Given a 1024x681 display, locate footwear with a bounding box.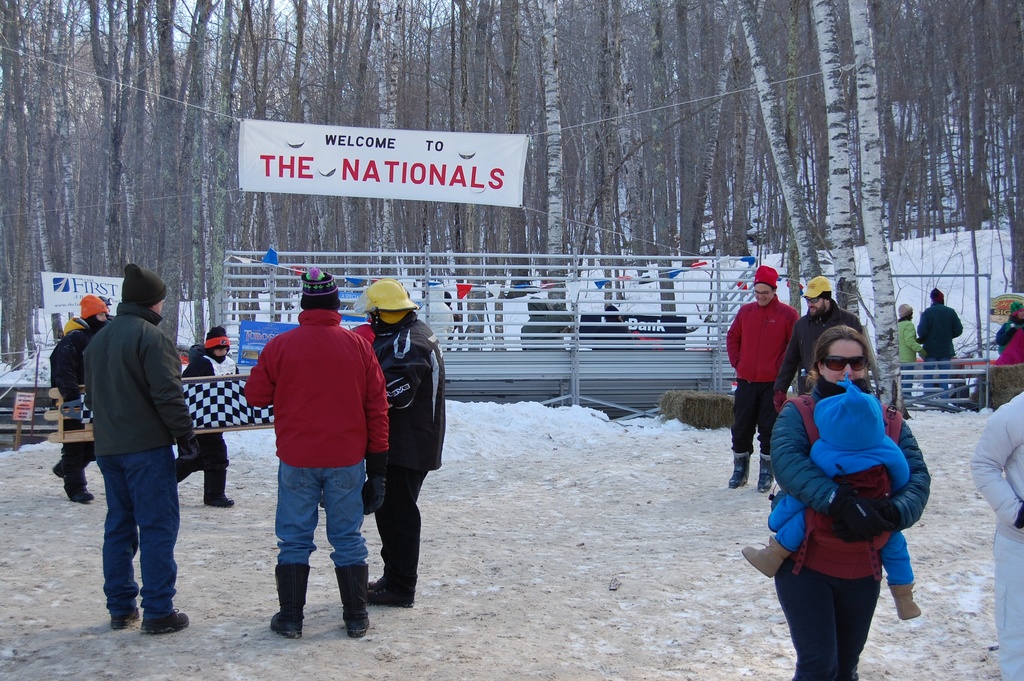
Located: 69 489 94 502.
